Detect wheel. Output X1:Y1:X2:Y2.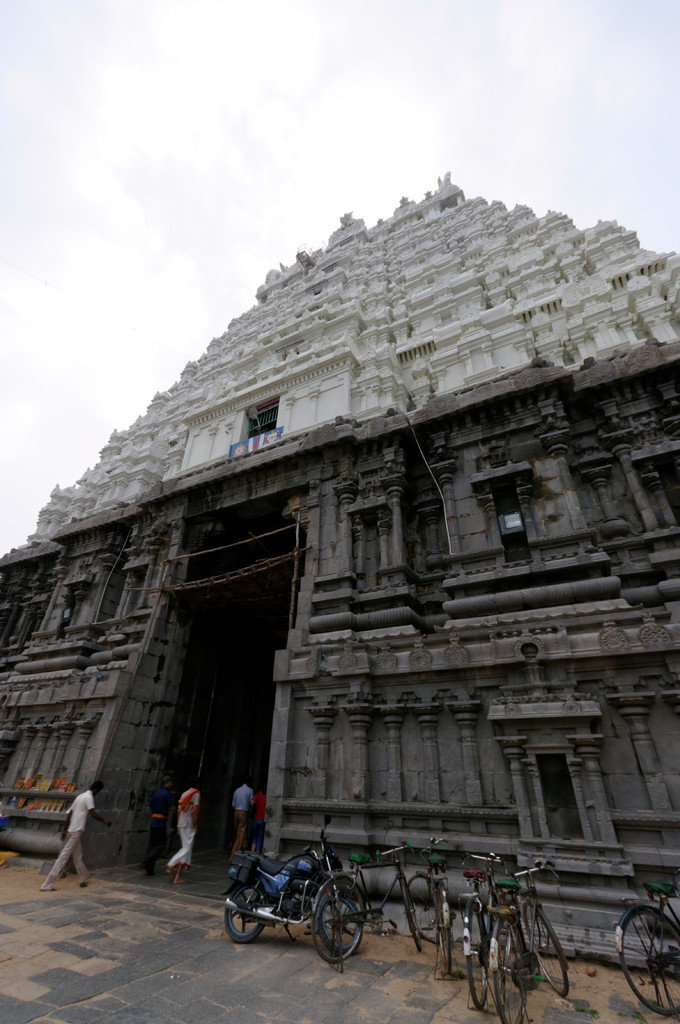
462:904:486:1011.
